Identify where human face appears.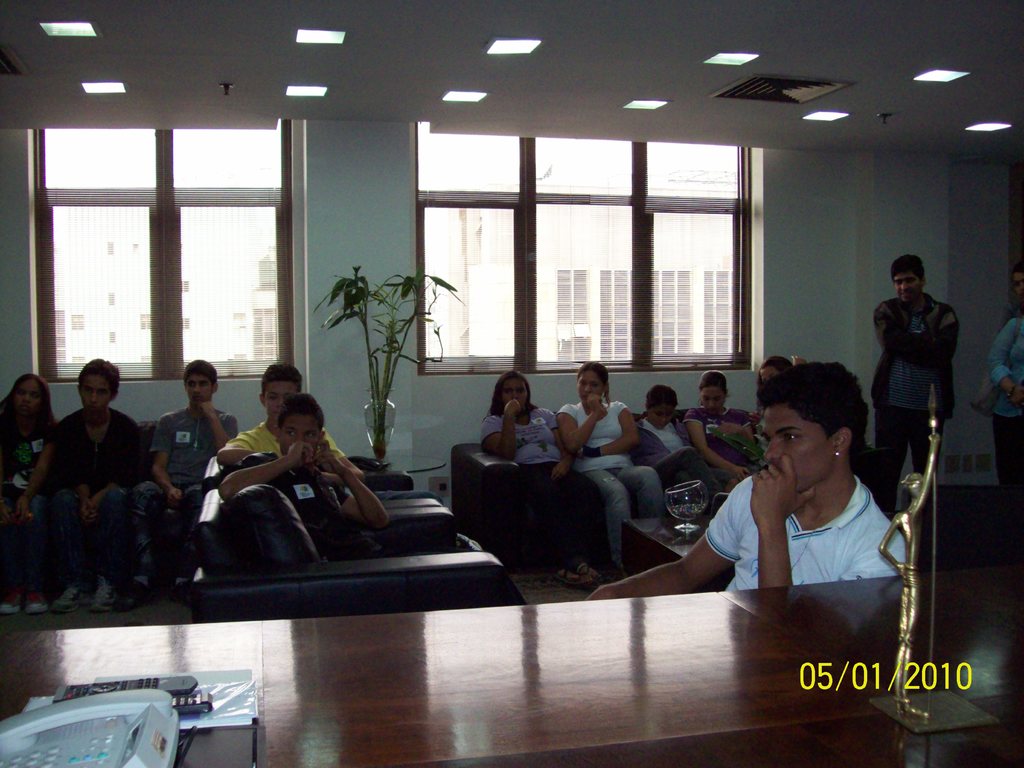
Appears at 18/381/38/413.
